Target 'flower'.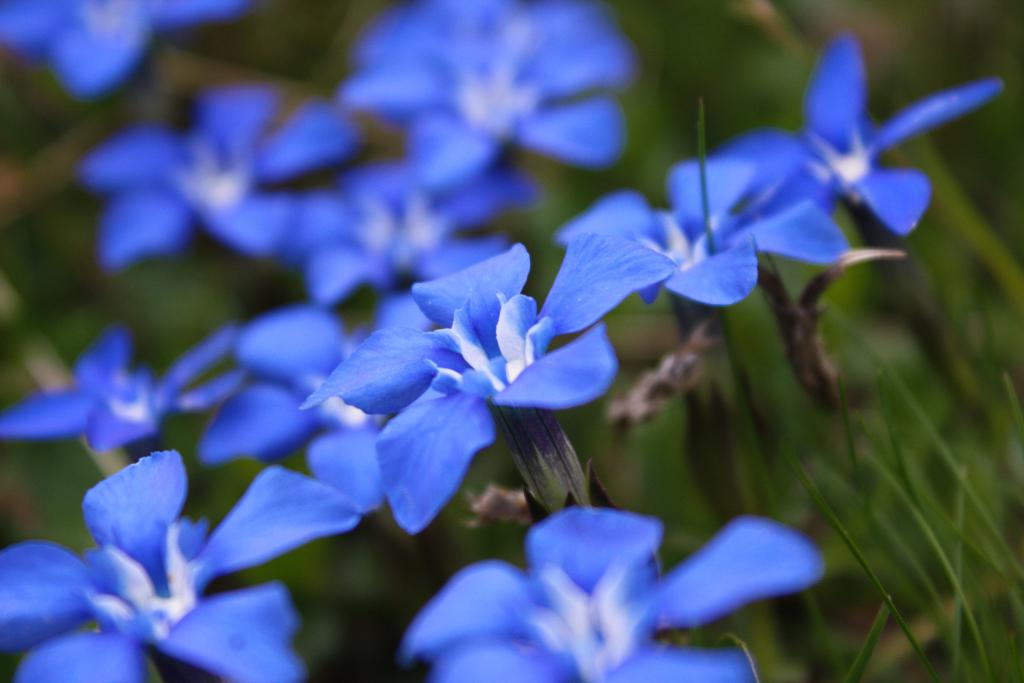
Target region: select_region(293, 163, 519, 304).
